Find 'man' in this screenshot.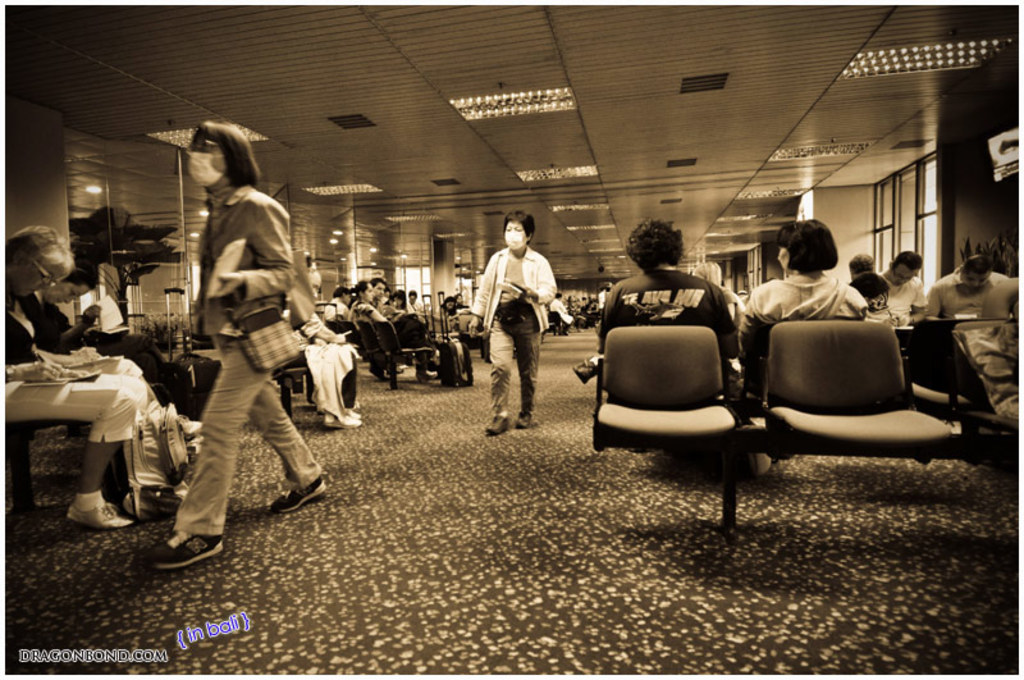
The bounding box for 'man' is (370,279,406,374).
